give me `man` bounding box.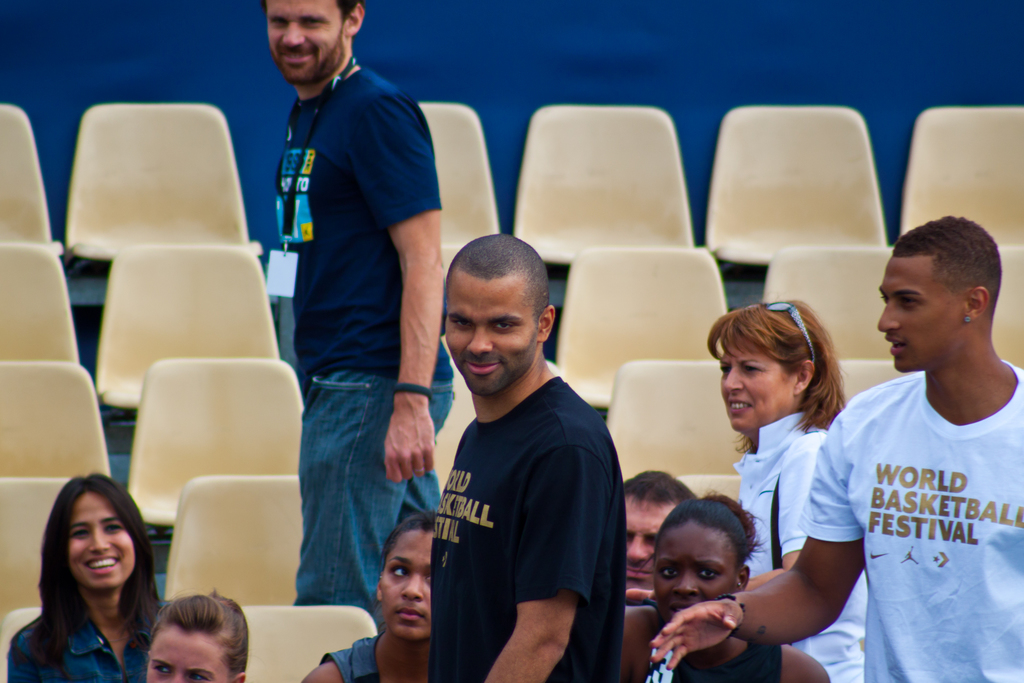
{"x1": 244, "y1": 0, "x2": 461, "y2": 598}.
